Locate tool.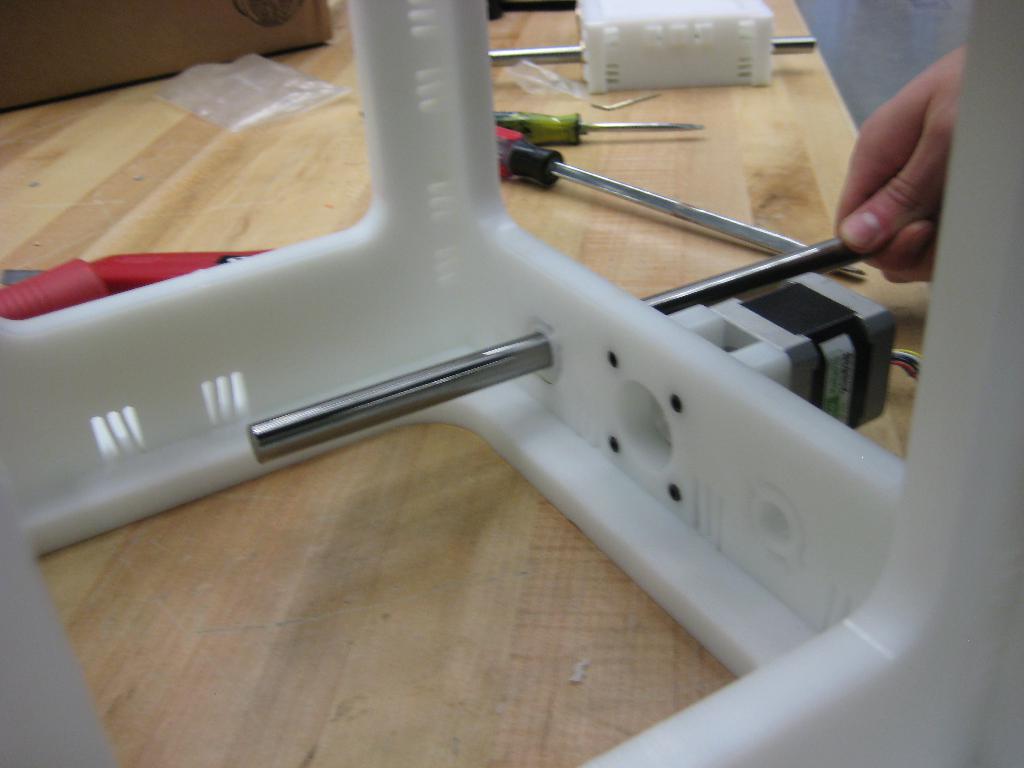
Bounding box: detection(41, 54, 964, 702).
